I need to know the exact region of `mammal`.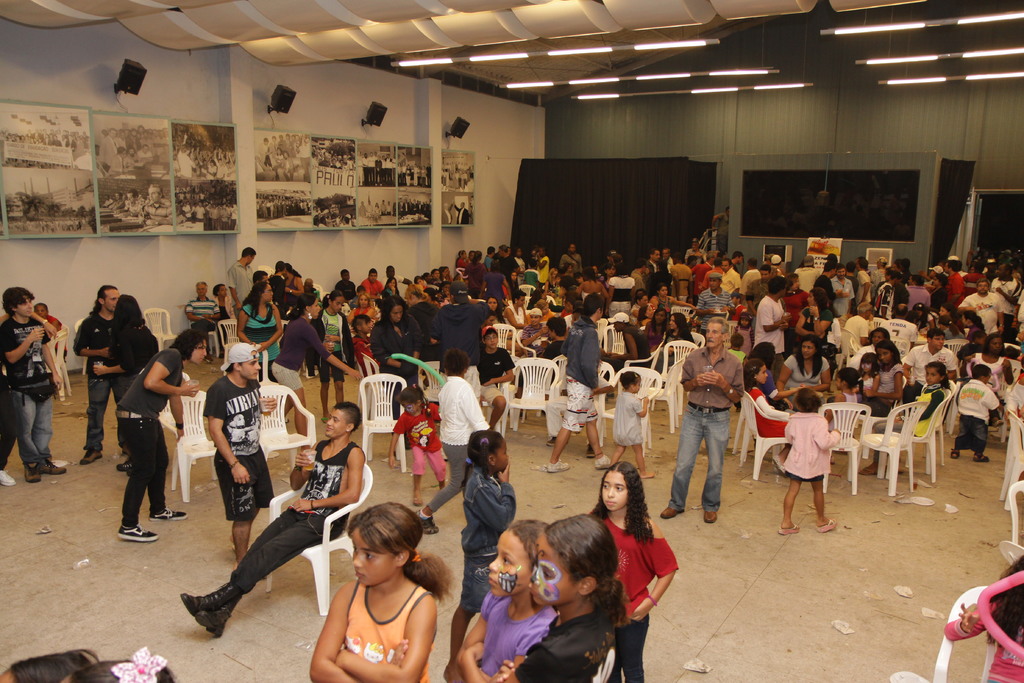
Region: select_region(452, 200, 470, 225).
